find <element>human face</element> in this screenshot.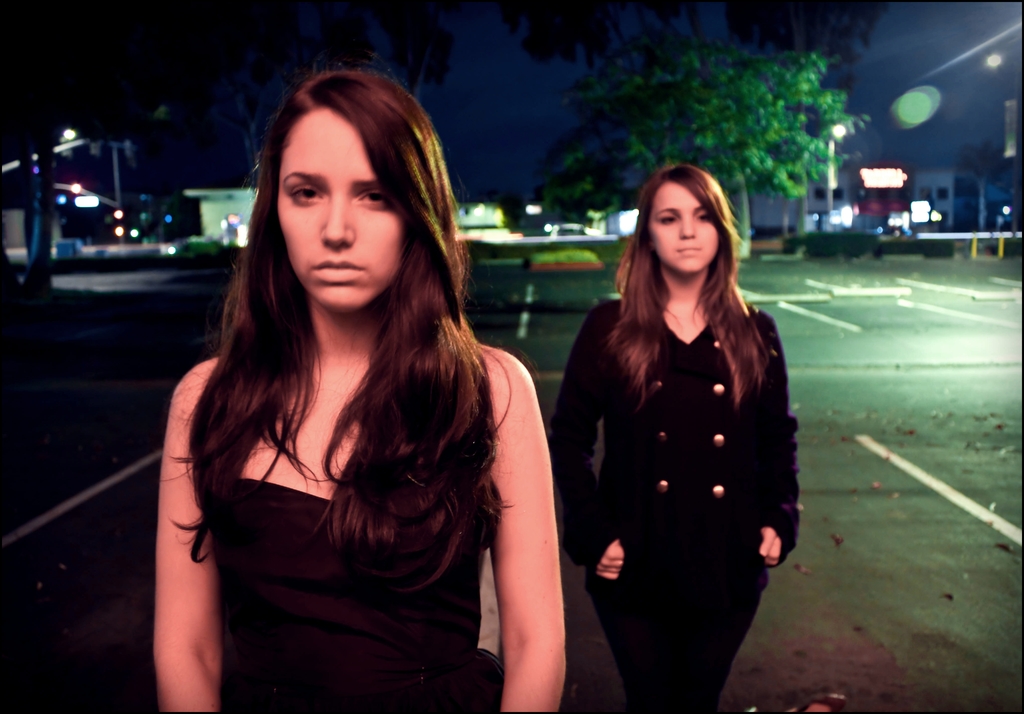
The bounding box for <element>human face</element> is left=642, top=176, right=721, bottom=282.
